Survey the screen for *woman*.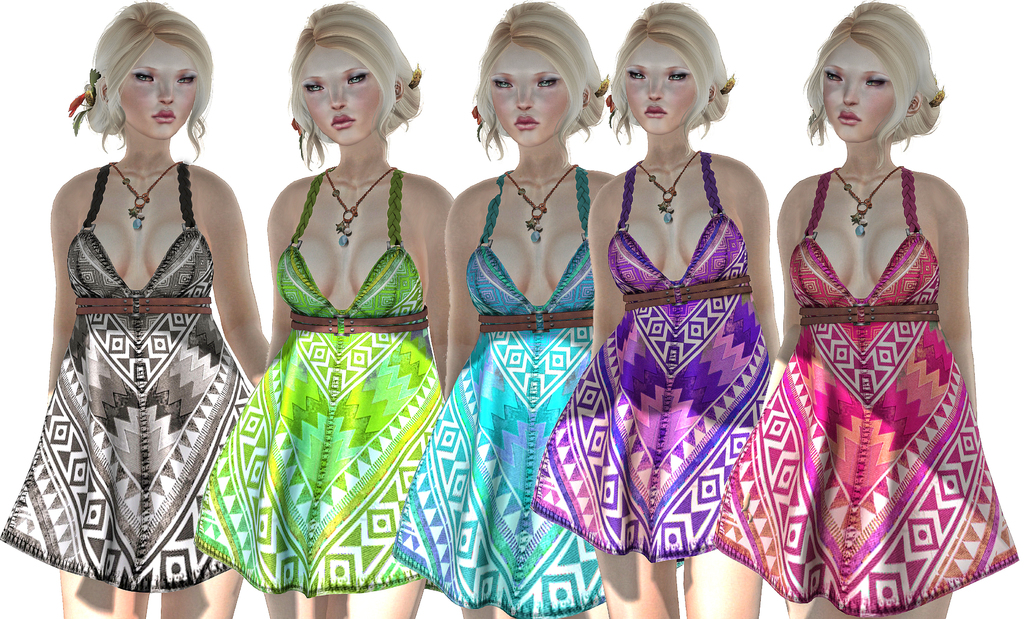
Survey found: BBox(194, 4, 454, 618).
